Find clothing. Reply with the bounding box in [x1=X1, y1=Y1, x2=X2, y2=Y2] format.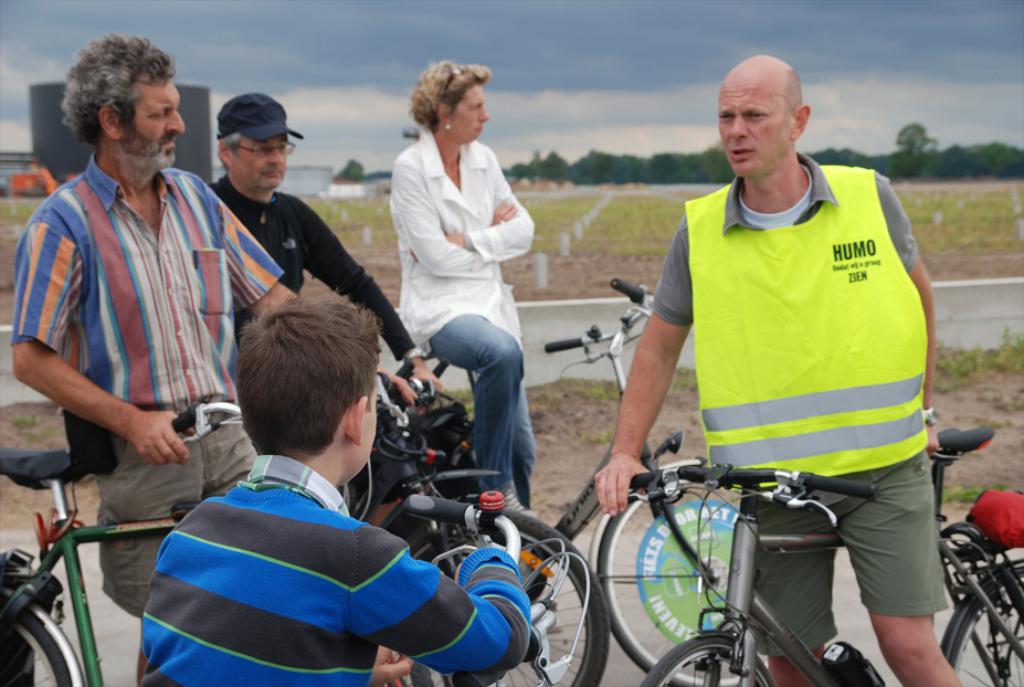
[x1=138, y1=454, x2=531, y2=686].
